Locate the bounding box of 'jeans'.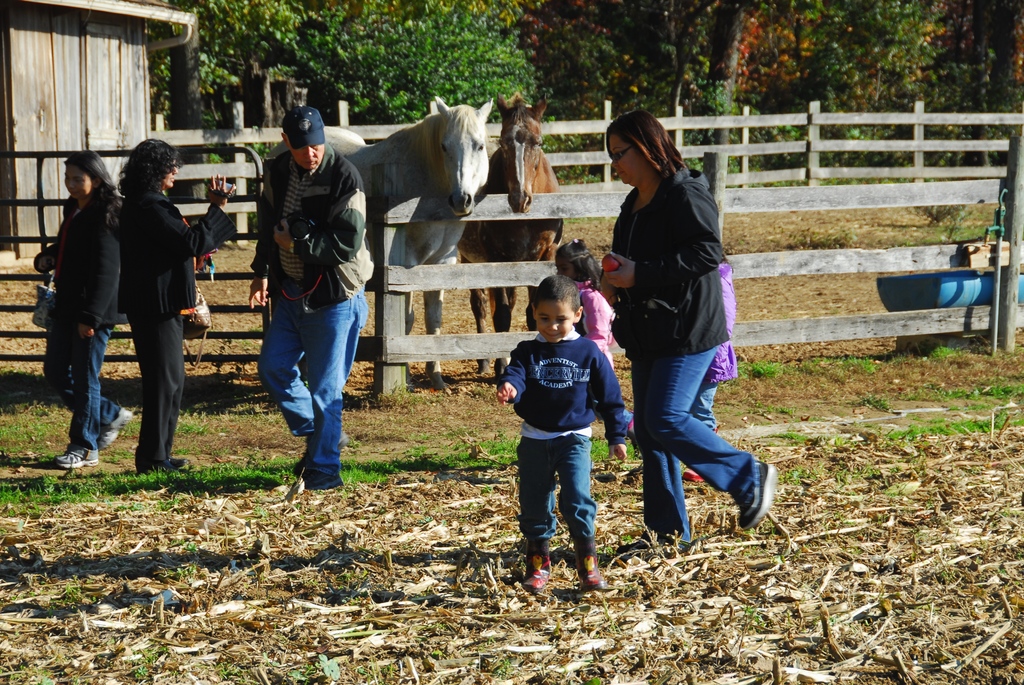
Bounding box: 621, 348, 755, 543.
